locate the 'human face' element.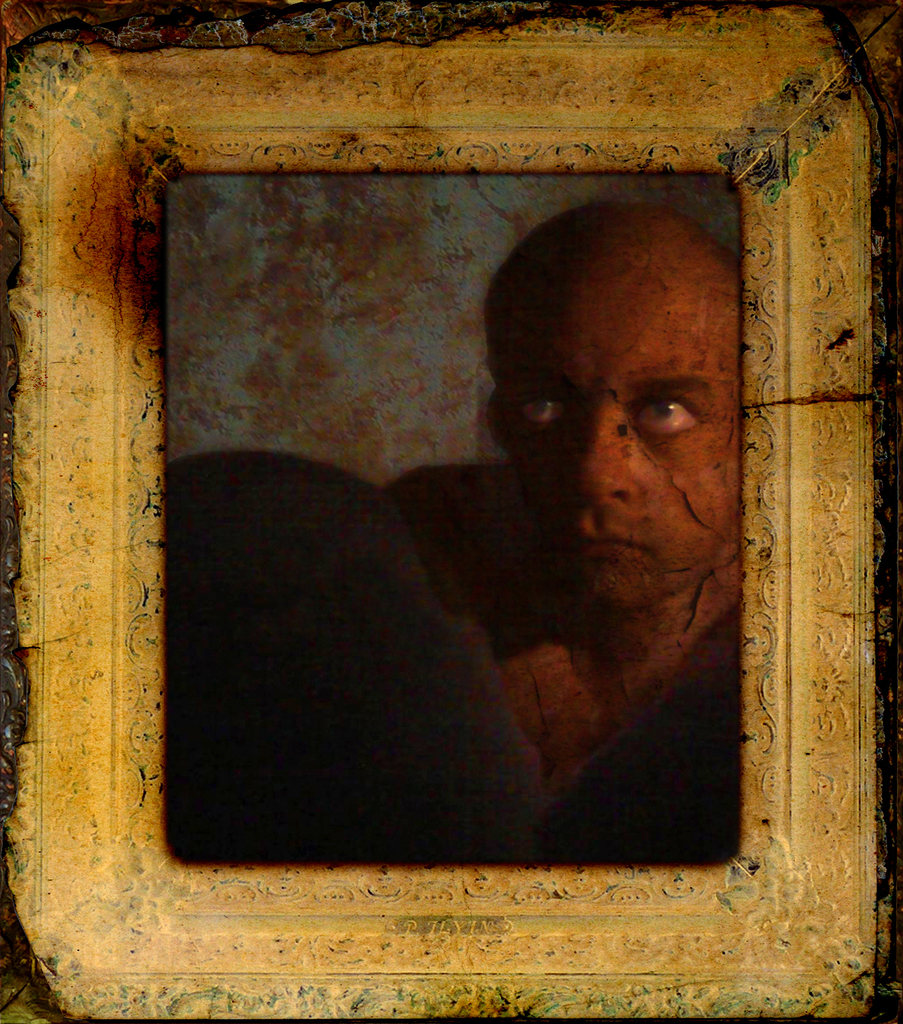
Element bbox: 493, 254, 748, 610.
